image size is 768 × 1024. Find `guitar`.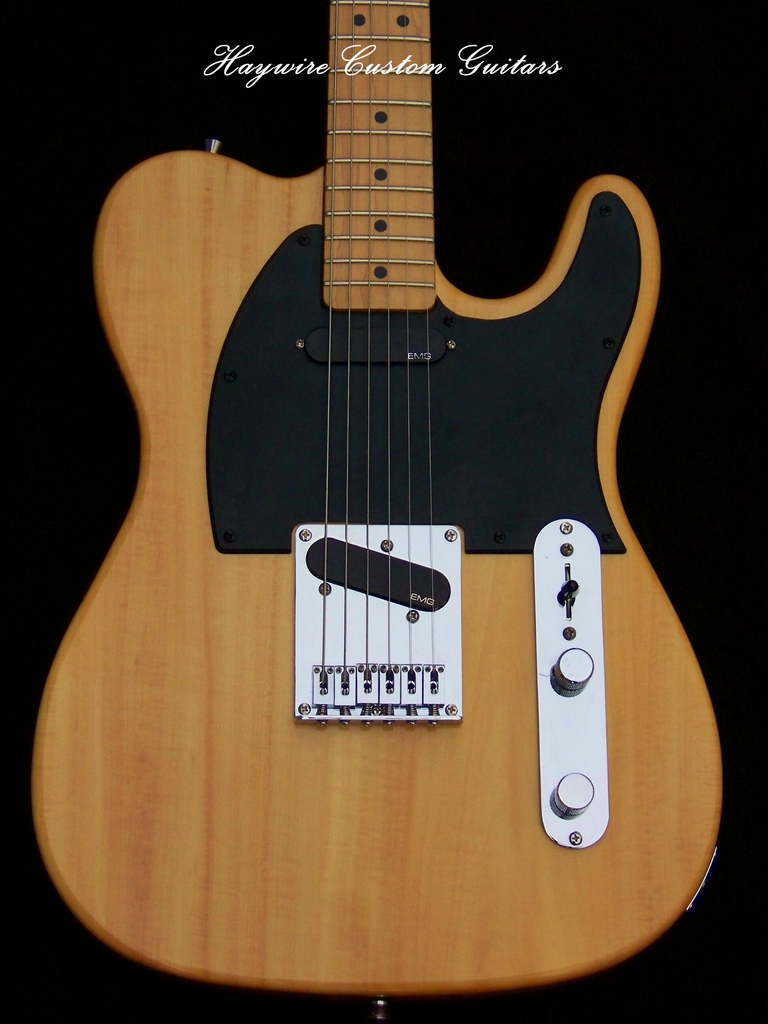
[x1=34, y1=0, x2=720, y2=991].
